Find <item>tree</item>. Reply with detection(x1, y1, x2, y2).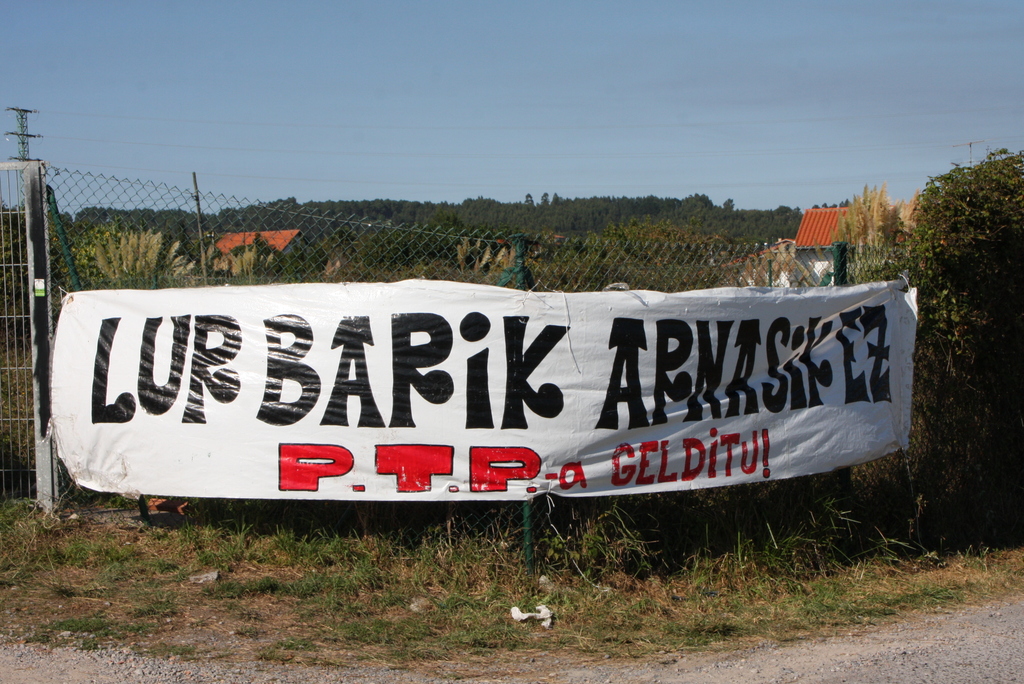
detection(99, 229, 195, 291).
